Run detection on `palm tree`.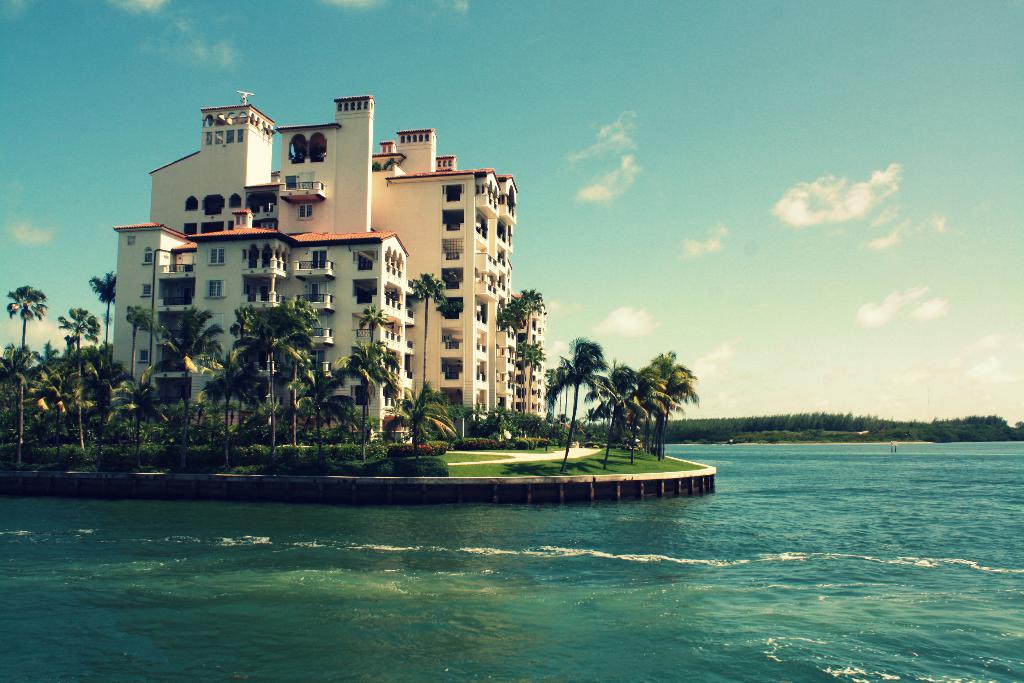
Result: [332,338,391,463].
